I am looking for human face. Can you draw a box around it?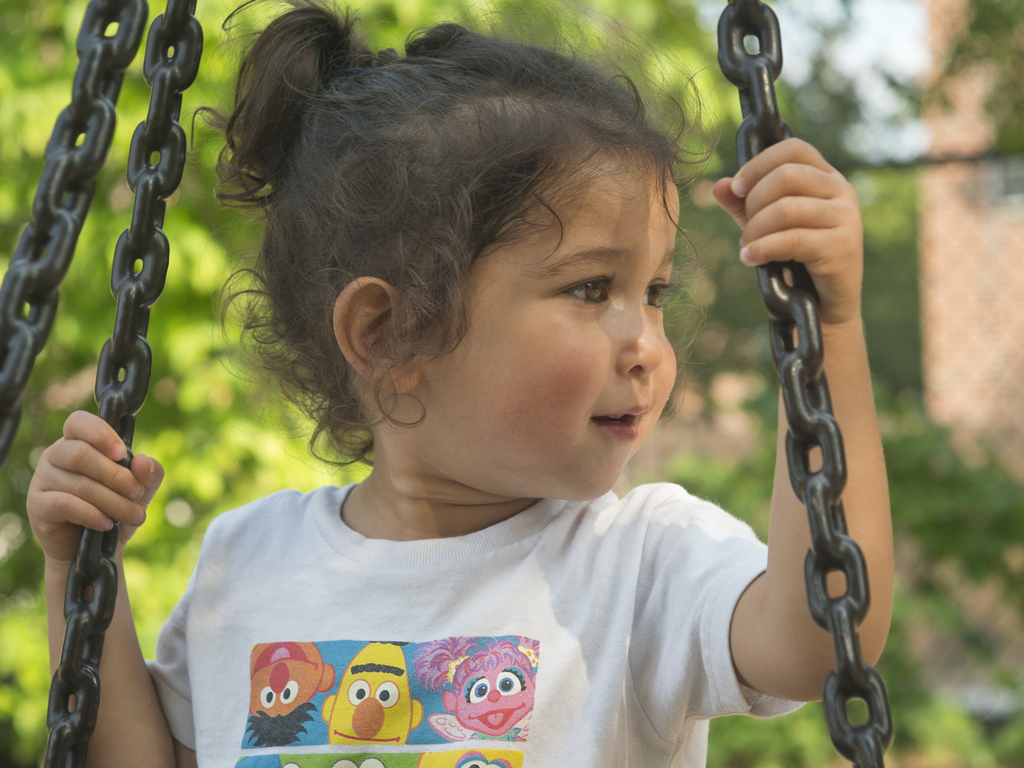
Sure, the bounding box is bbox=(424, 152, 680, 491).
